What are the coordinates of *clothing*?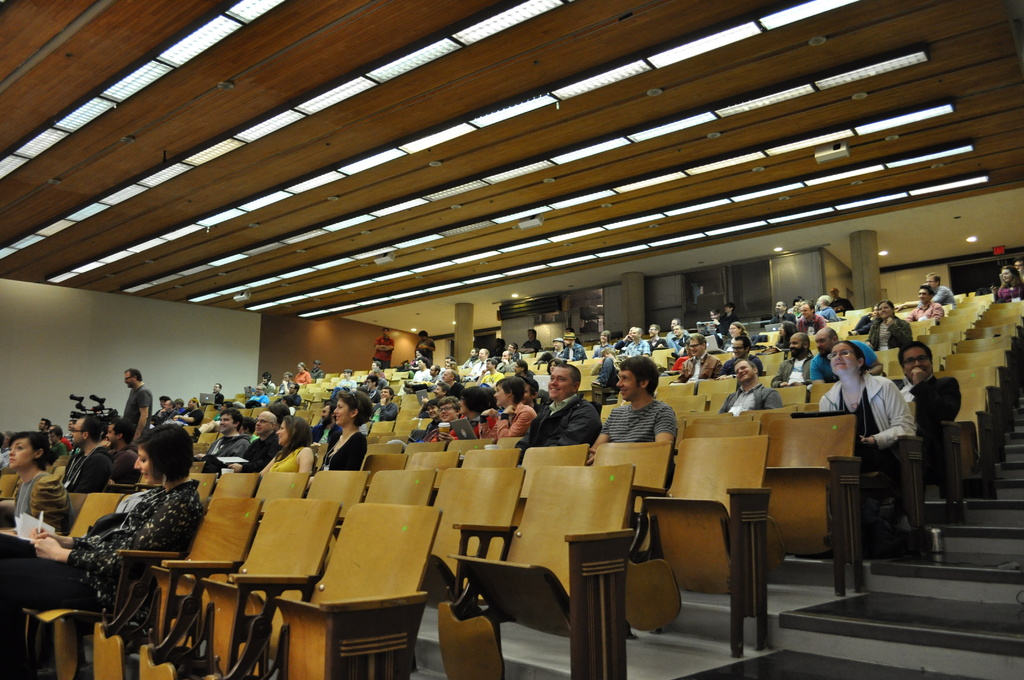
x1=164, y1=405, x2=191, y2=421.
